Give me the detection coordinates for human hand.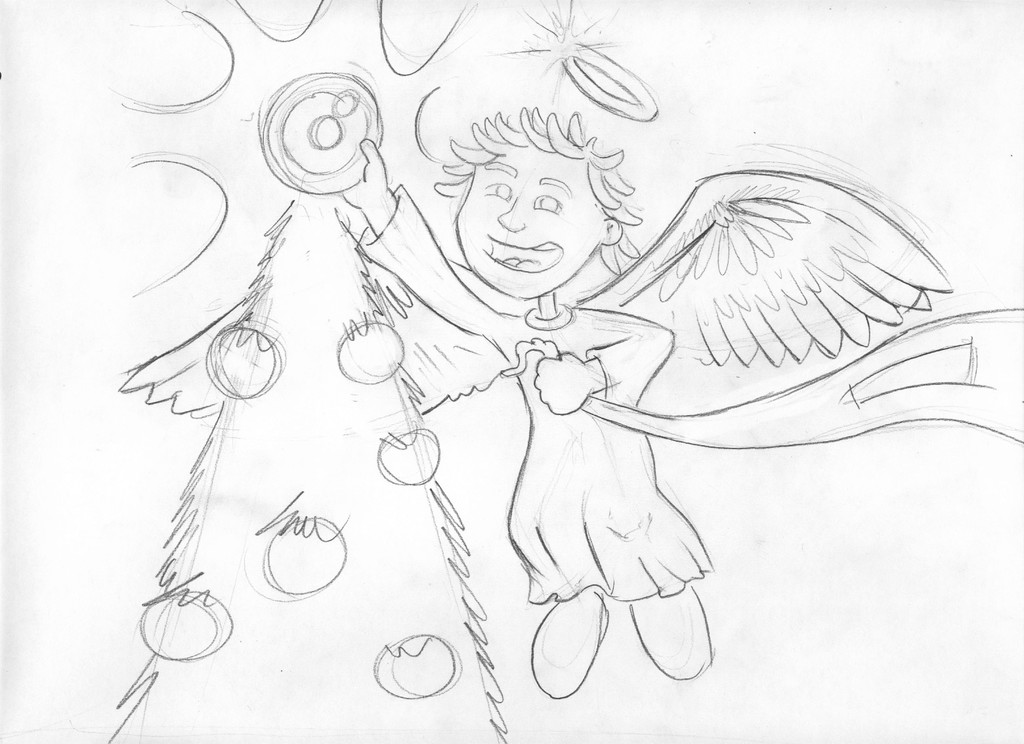
{"x1": 533, "y1": 348, "x2": 593, "y2": 417}.
